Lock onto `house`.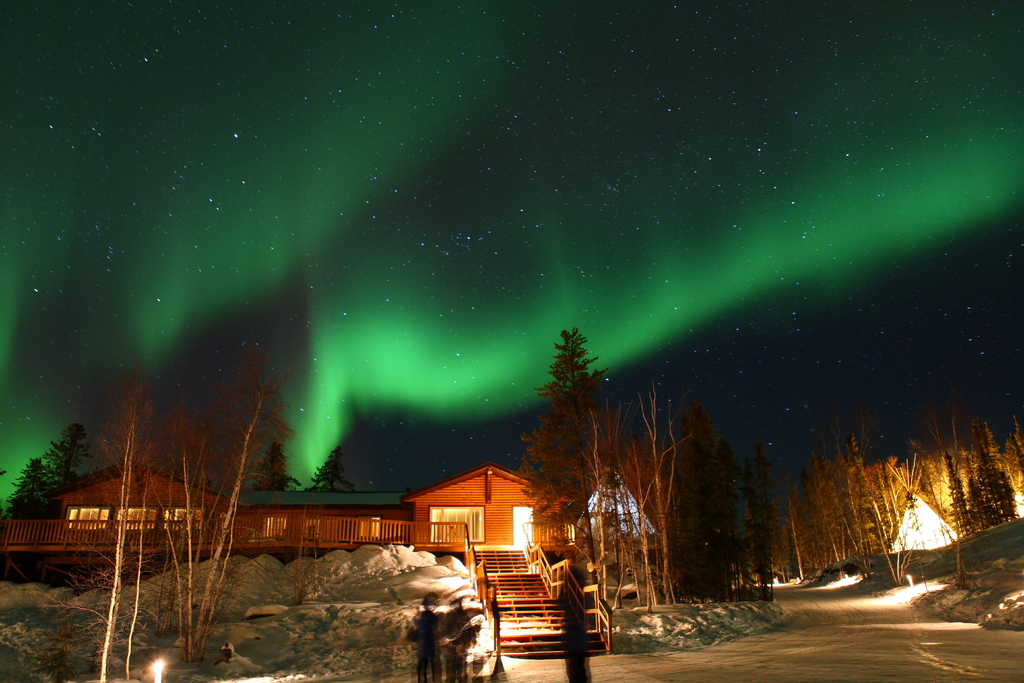
Locked: 876,488,964,557.
